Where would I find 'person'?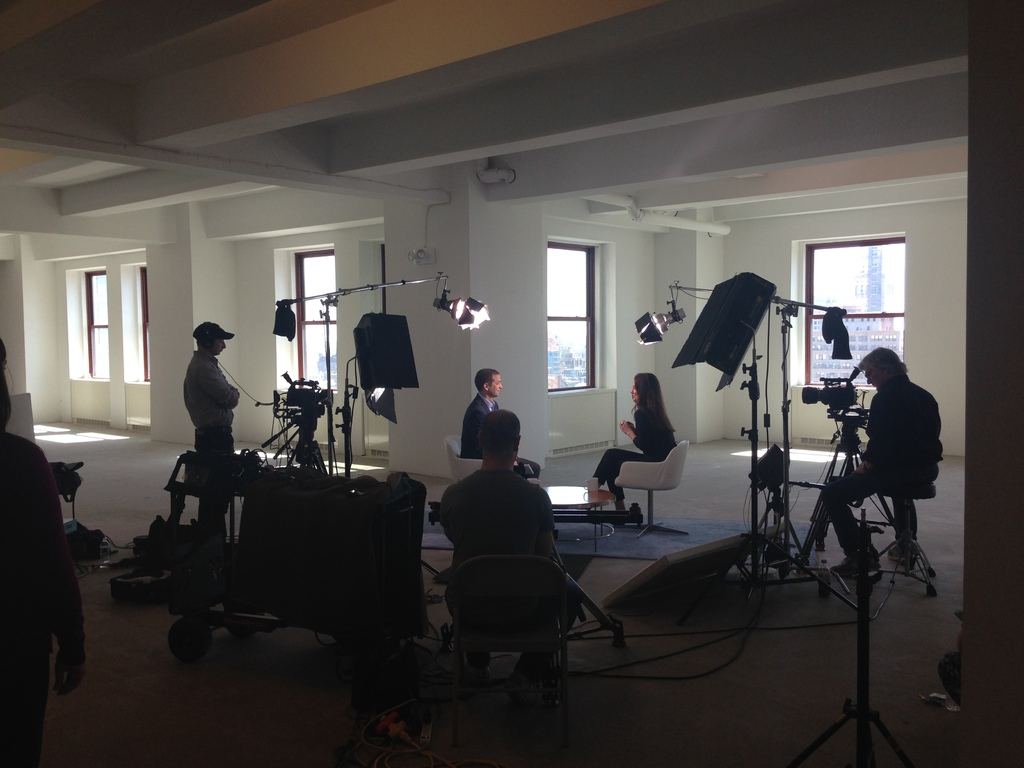
At detection(440, 410, 554, 704).
